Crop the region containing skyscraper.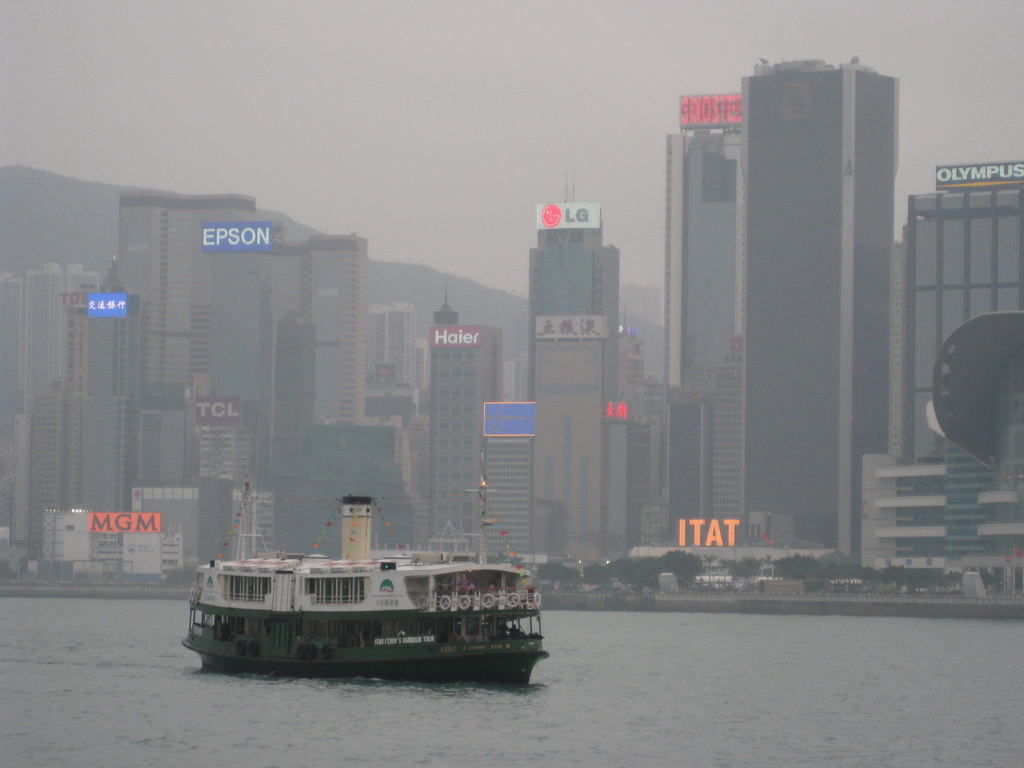
Crop region: {"left": 472, "top": 392, "right": 547, "bottom": 564}.
